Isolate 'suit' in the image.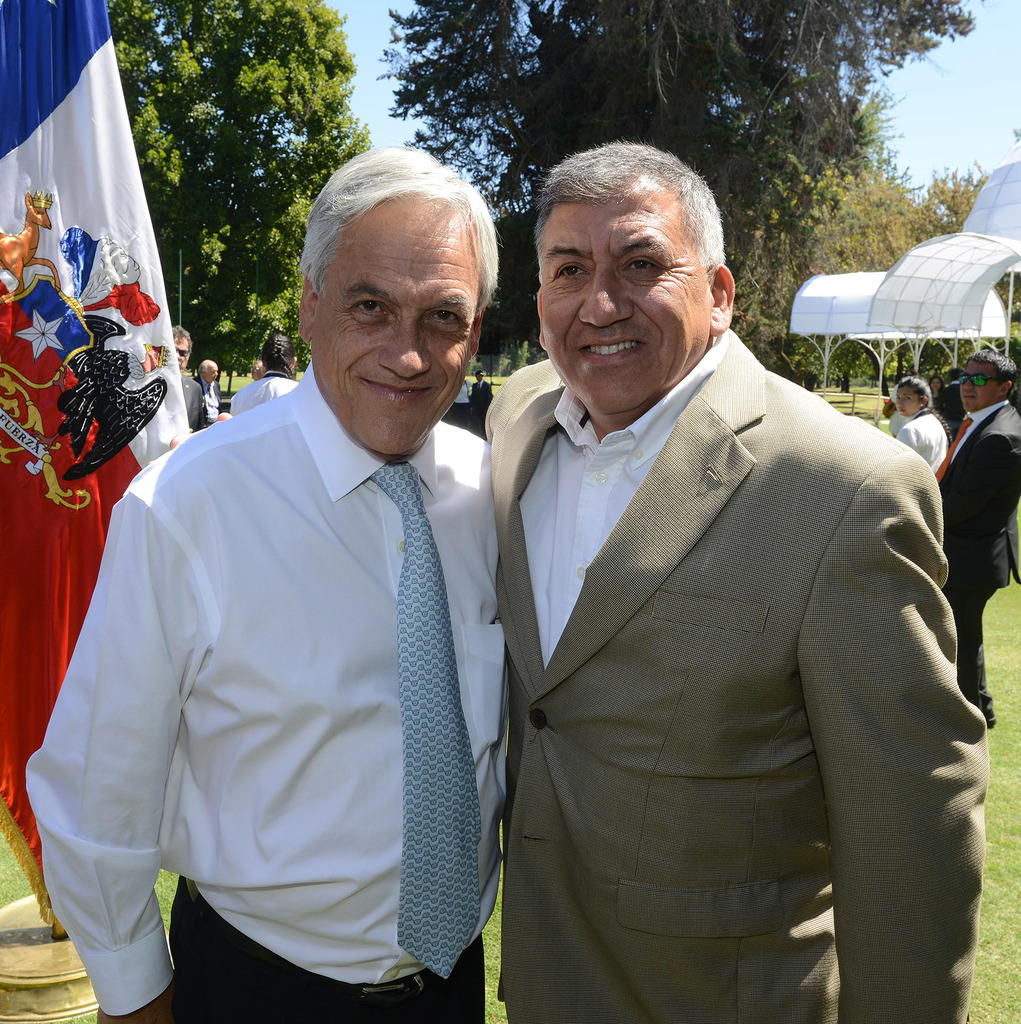
Isolated region: {"x1": 476, "y1": 321, "x2": 988, "y2": 1020}.
